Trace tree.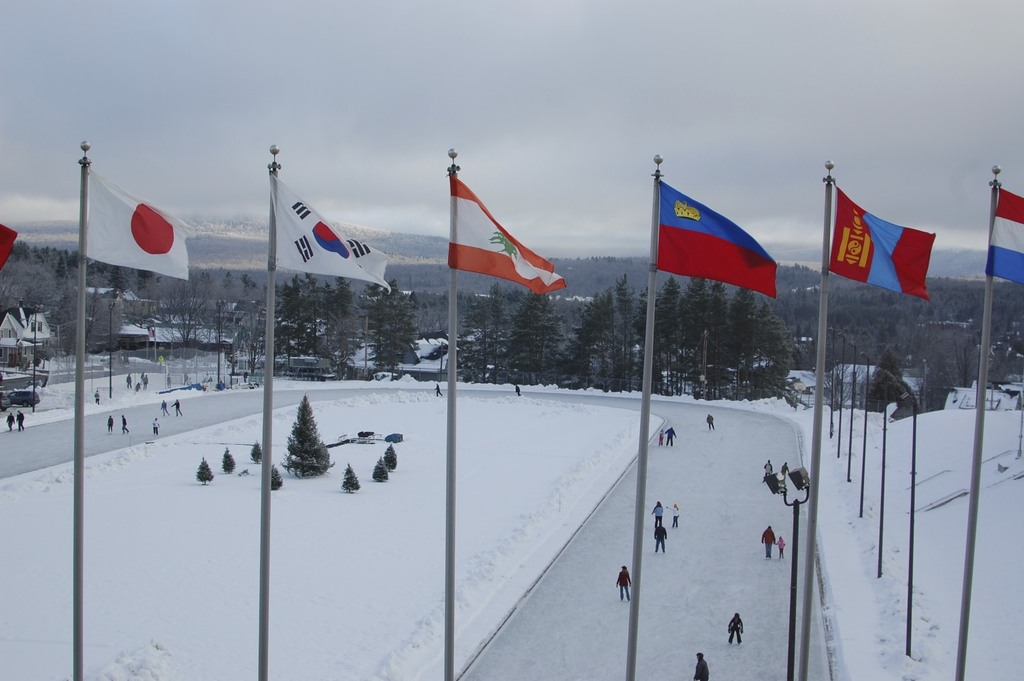
Traced to x1=268 y1=462 x2=286 y2=492.
